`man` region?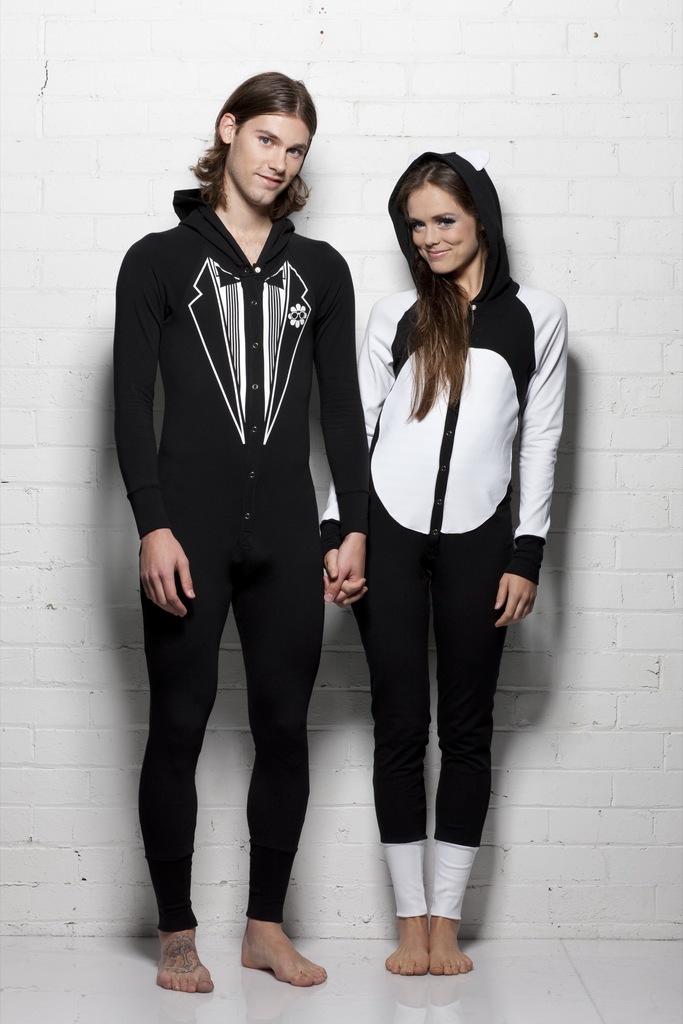
BBox(107, 81, 372, 950)
